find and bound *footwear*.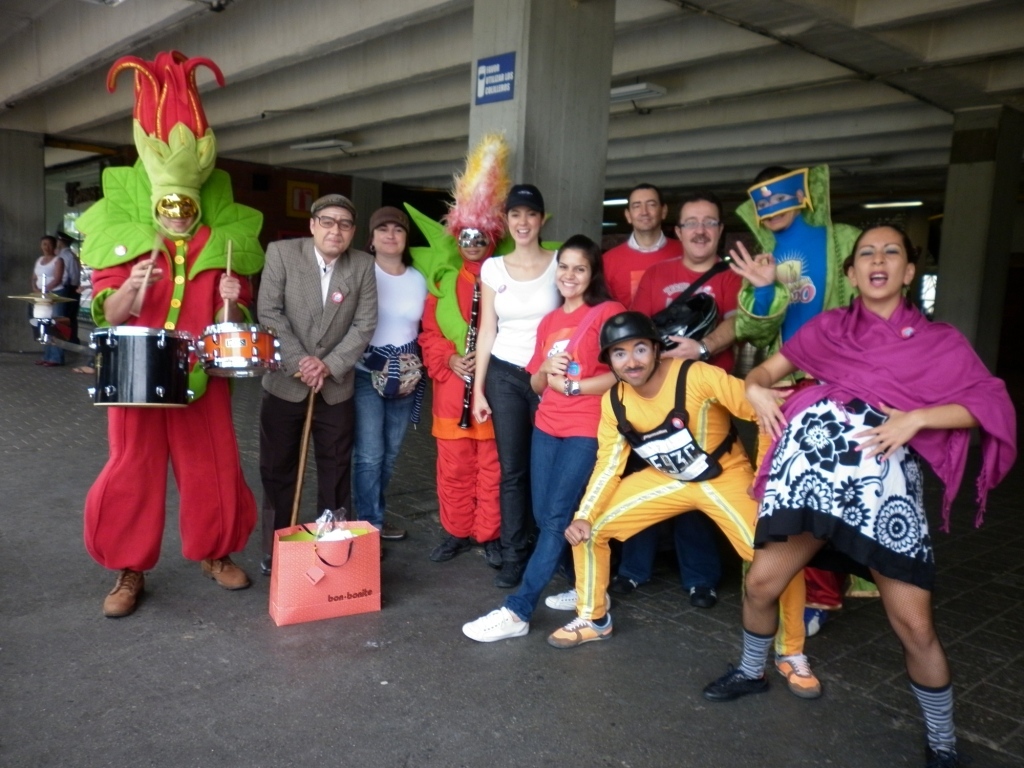
Bound: l=485, t=540, r=497, b=568.
